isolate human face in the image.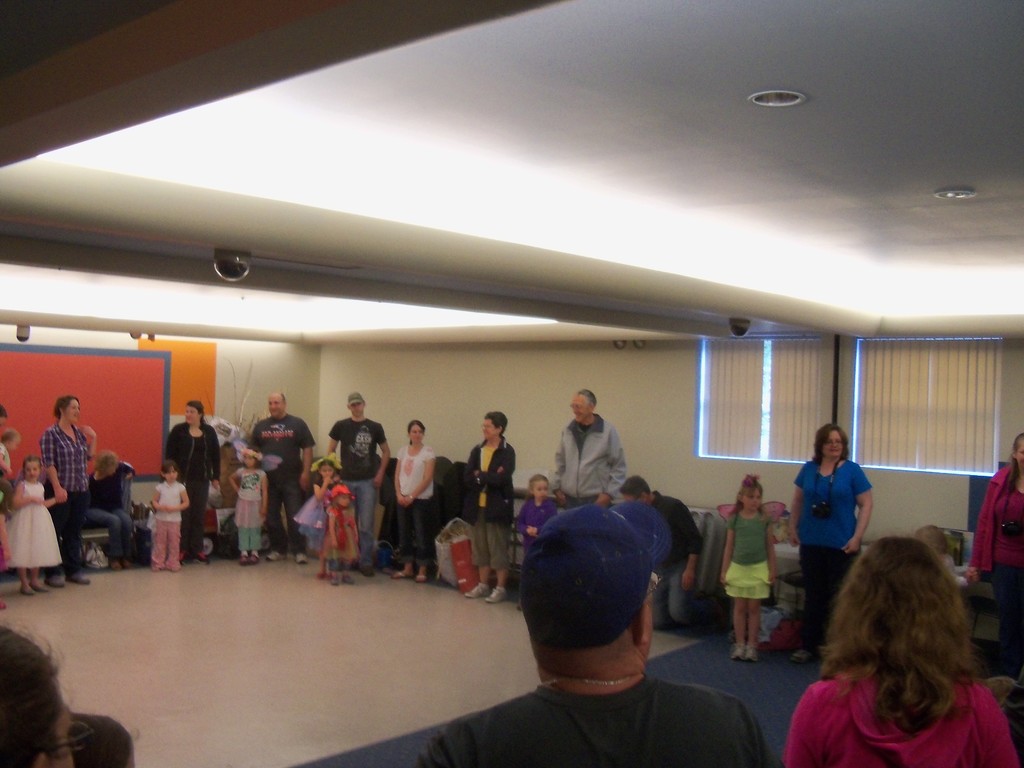
Isolated region: region(351, 403, 361, 419).
